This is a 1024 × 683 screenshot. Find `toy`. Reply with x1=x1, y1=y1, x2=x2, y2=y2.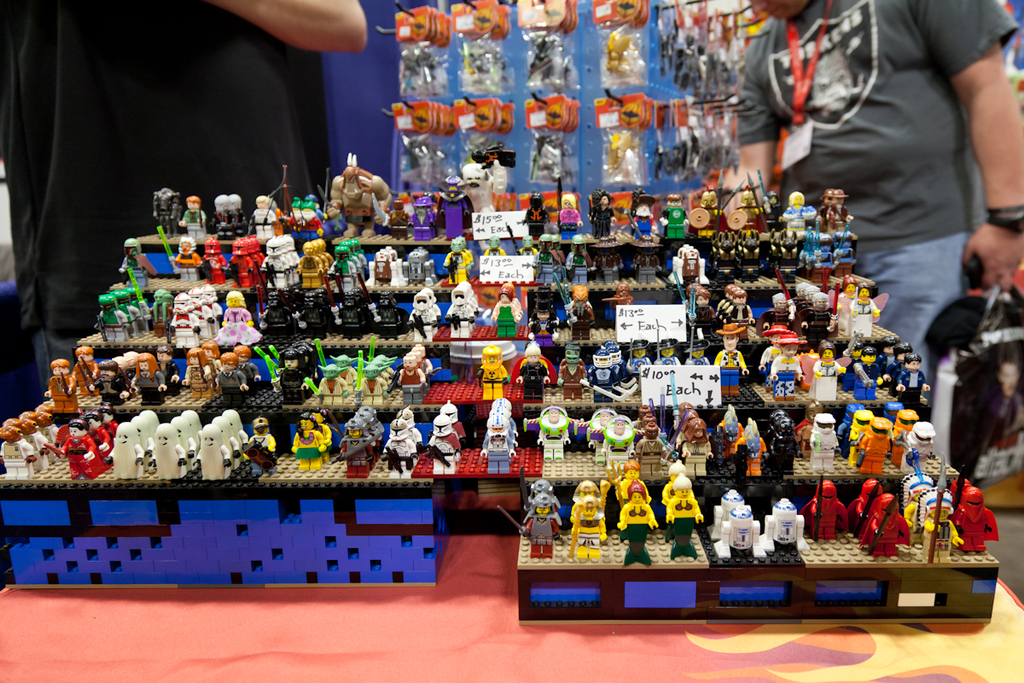
x1=742, y1=417, x2=758, y2=443.
